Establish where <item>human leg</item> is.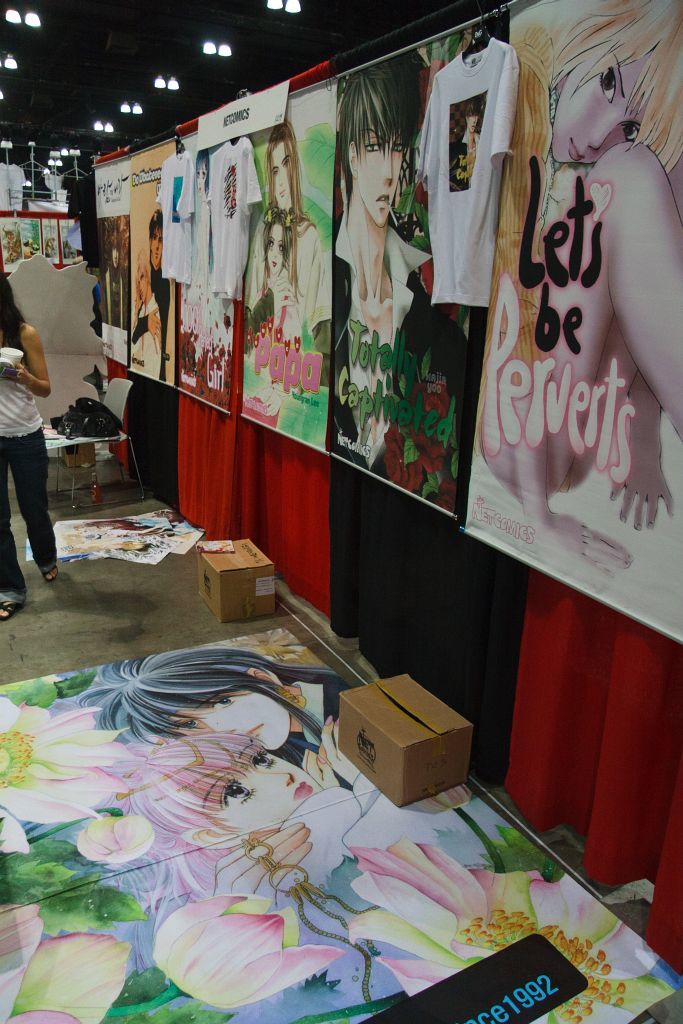
Established at x1=486 y1=141 x2=679 y2=491.
